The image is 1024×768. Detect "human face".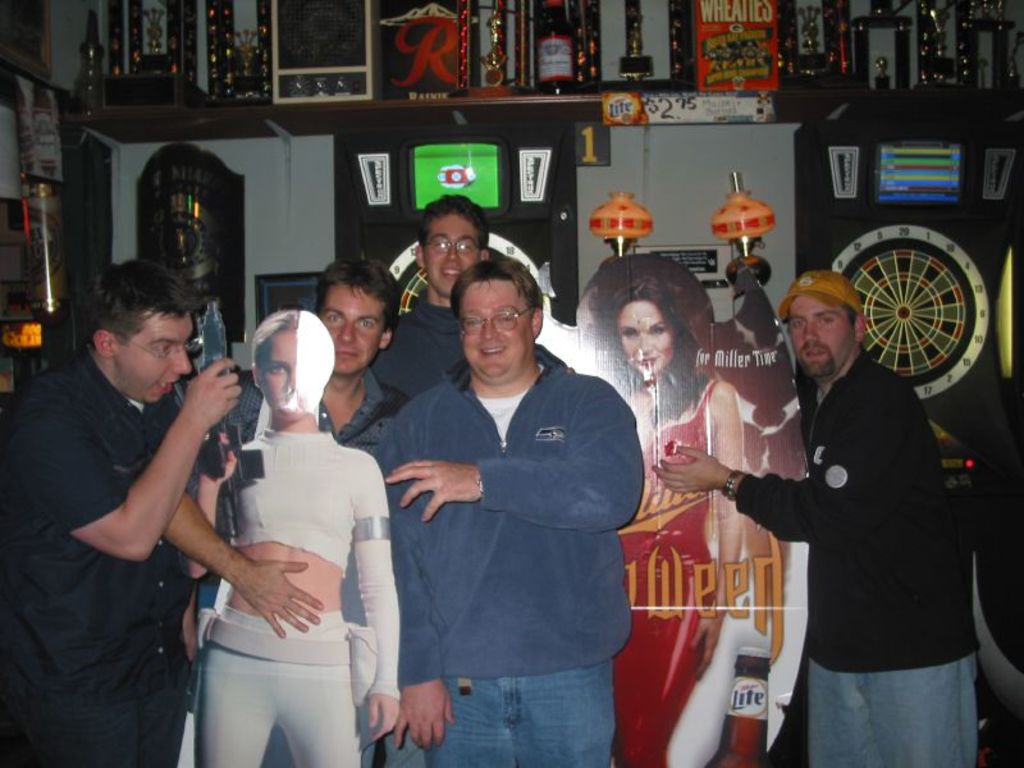
Detection: locate(620, 297, 681, 379).
